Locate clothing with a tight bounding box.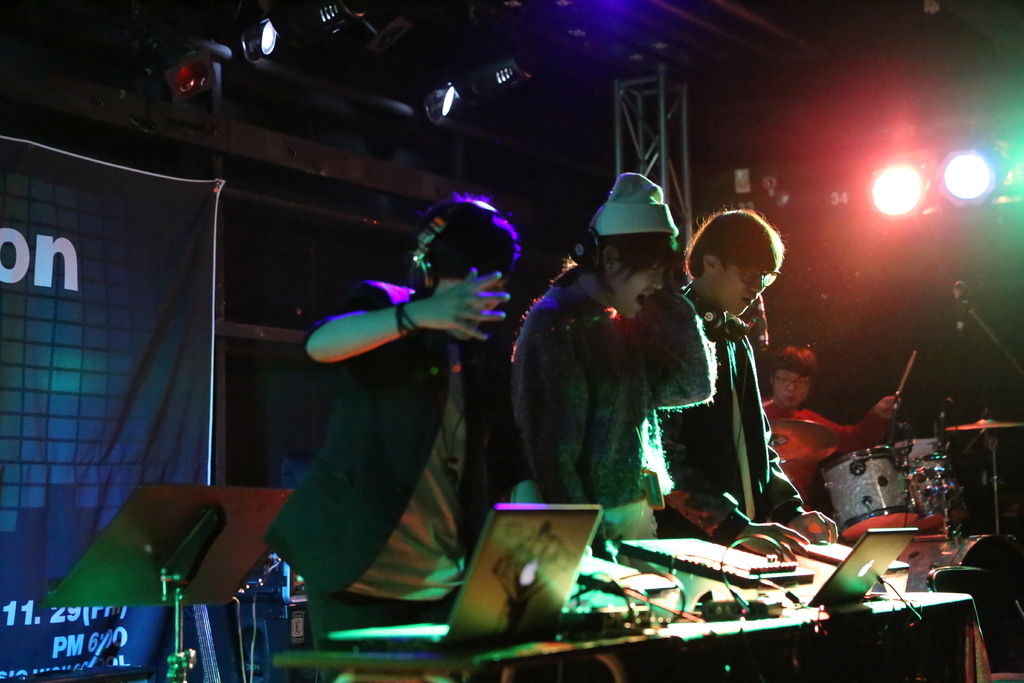
744,395,862,484.
